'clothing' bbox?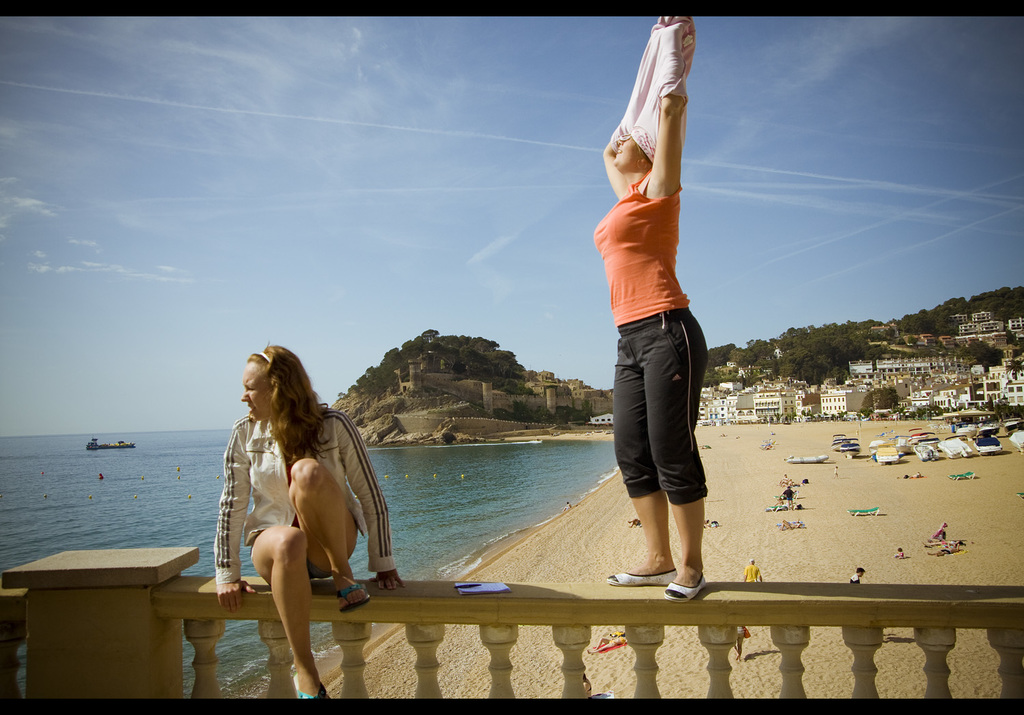
586/81/702/518
